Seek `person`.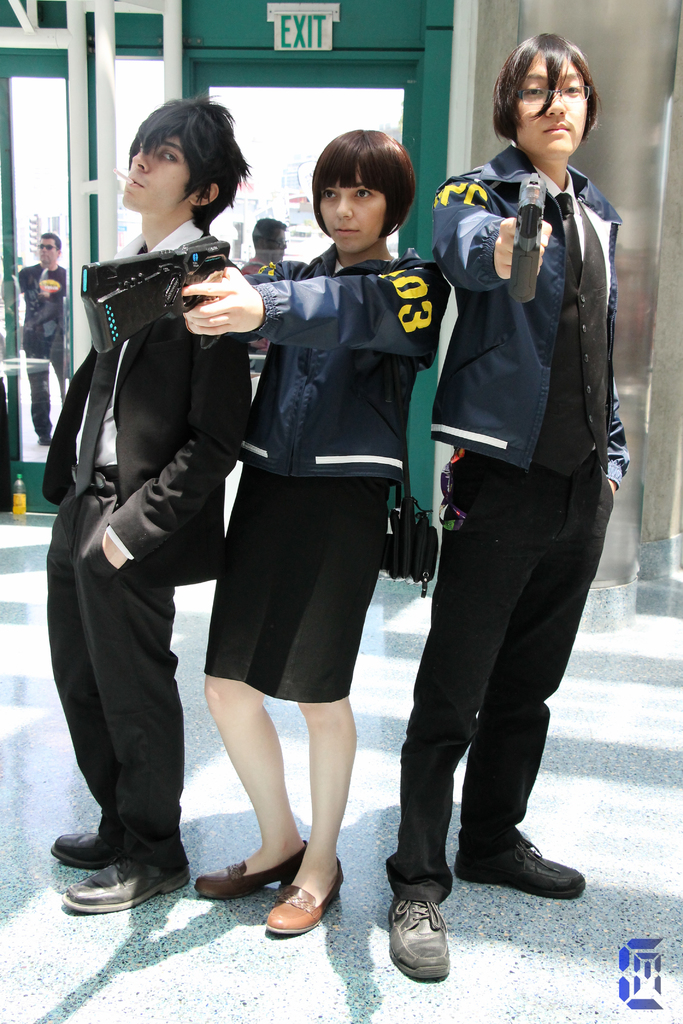
(242, 218, 286, 349).
